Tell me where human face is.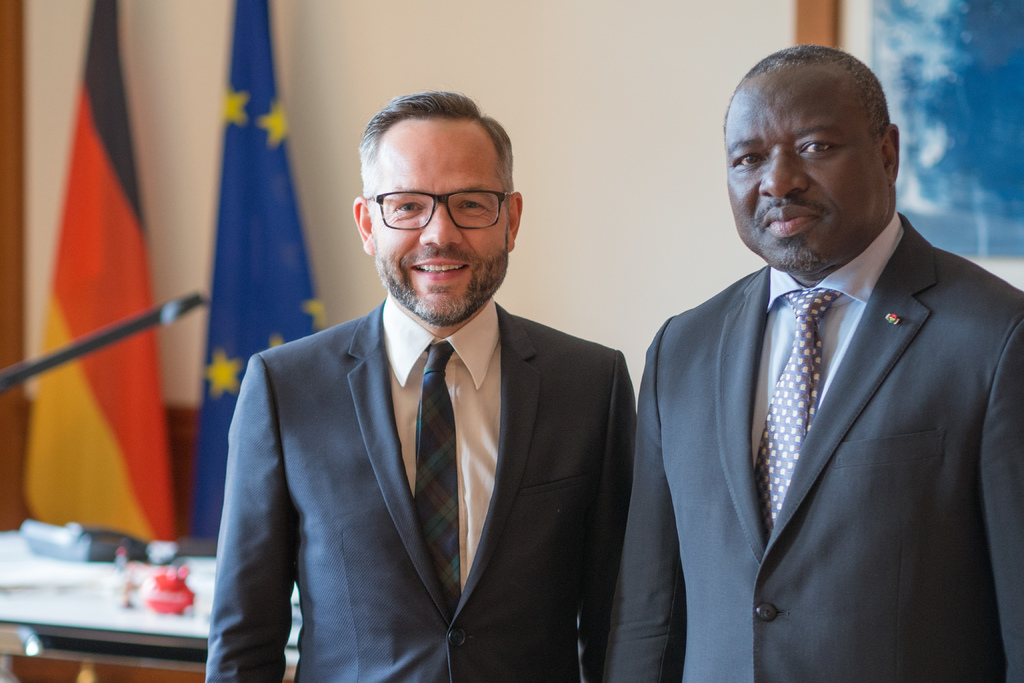
human face is at (left=721, top=81, right=881, bottom=283).
